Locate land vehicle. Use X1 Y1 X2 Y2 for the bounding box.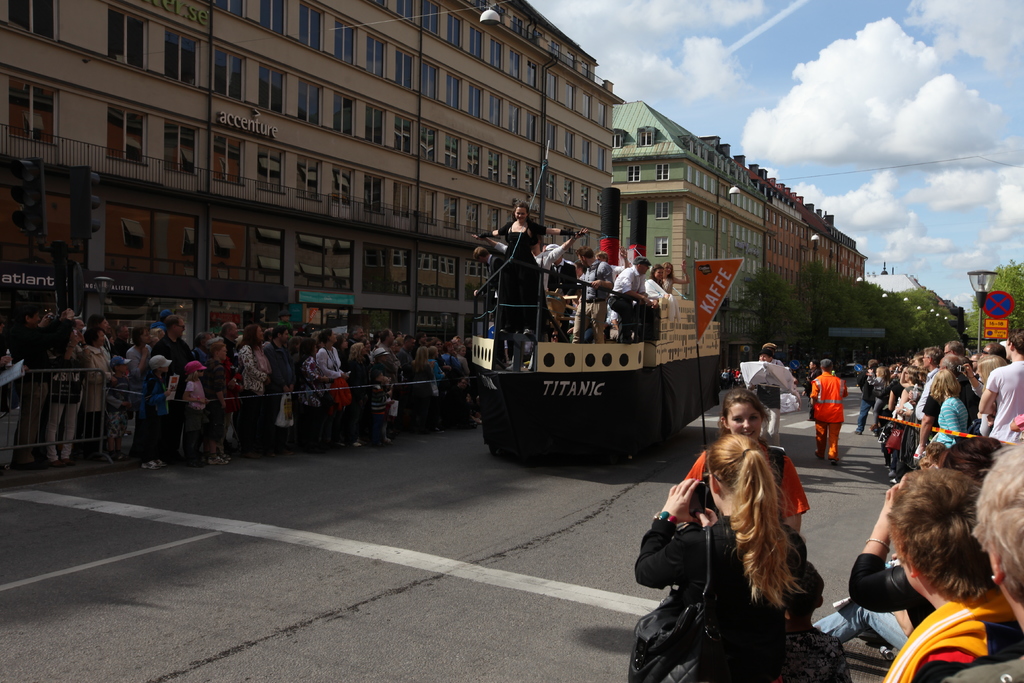
468 142 722 476.
